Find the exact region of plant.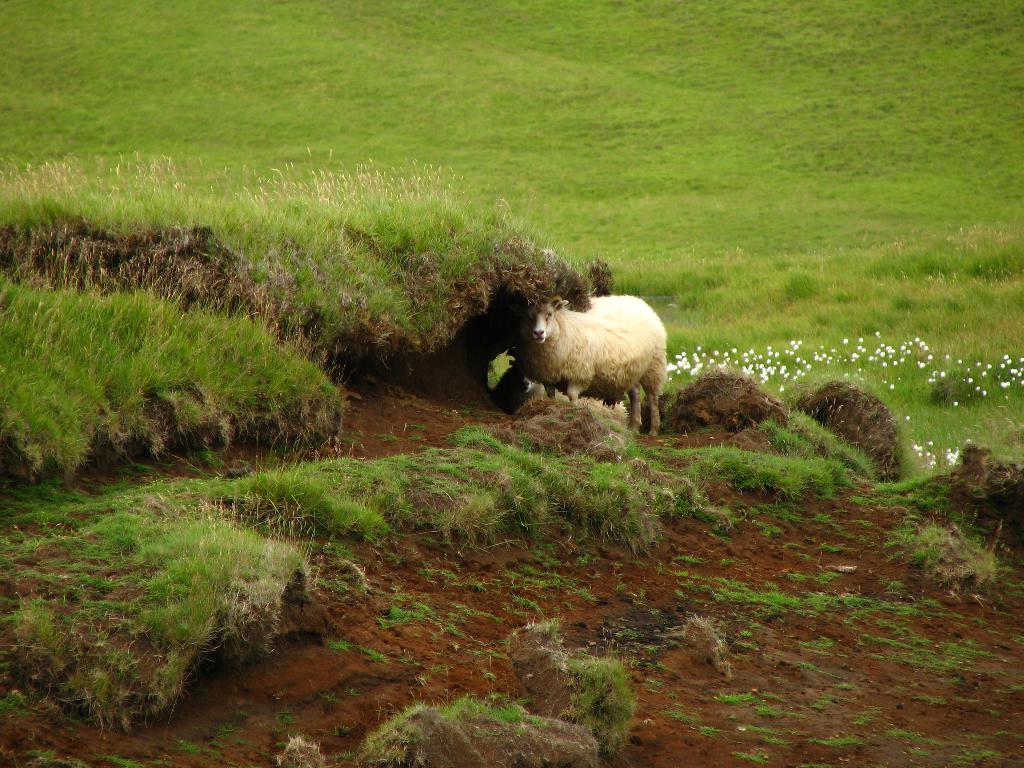
Exact region: crop(670, 571, 706, 579).
